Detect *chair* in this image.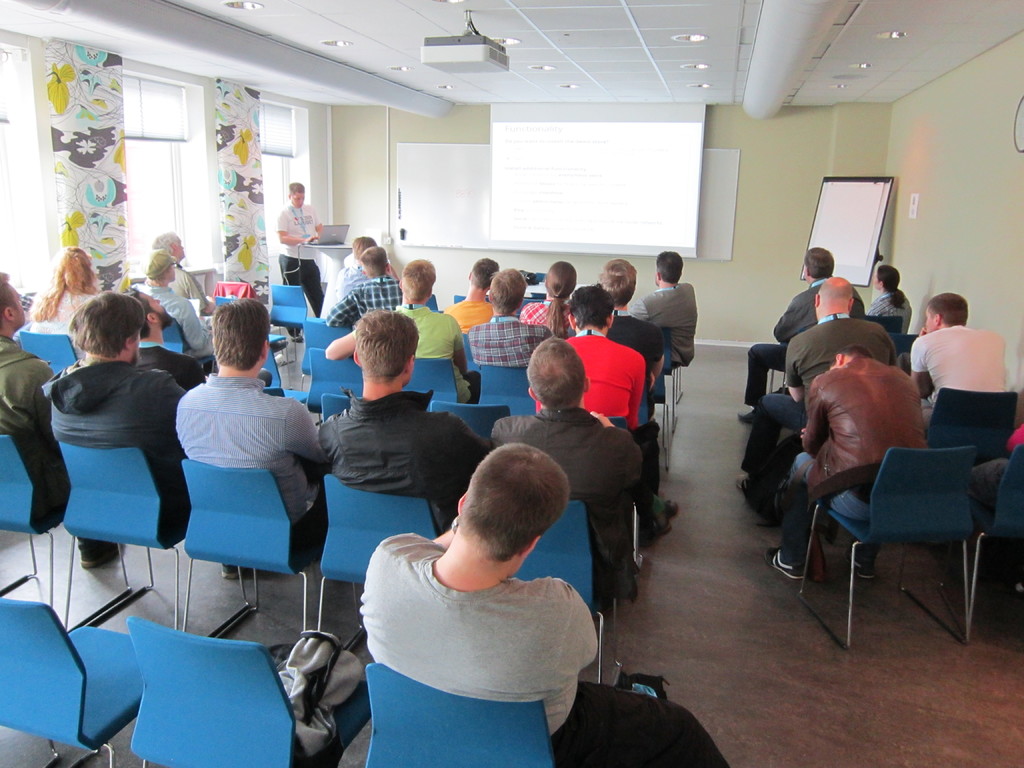
Detection: {"x1": 0, "y1": 417, "x2": 81, "y2": 593}.
